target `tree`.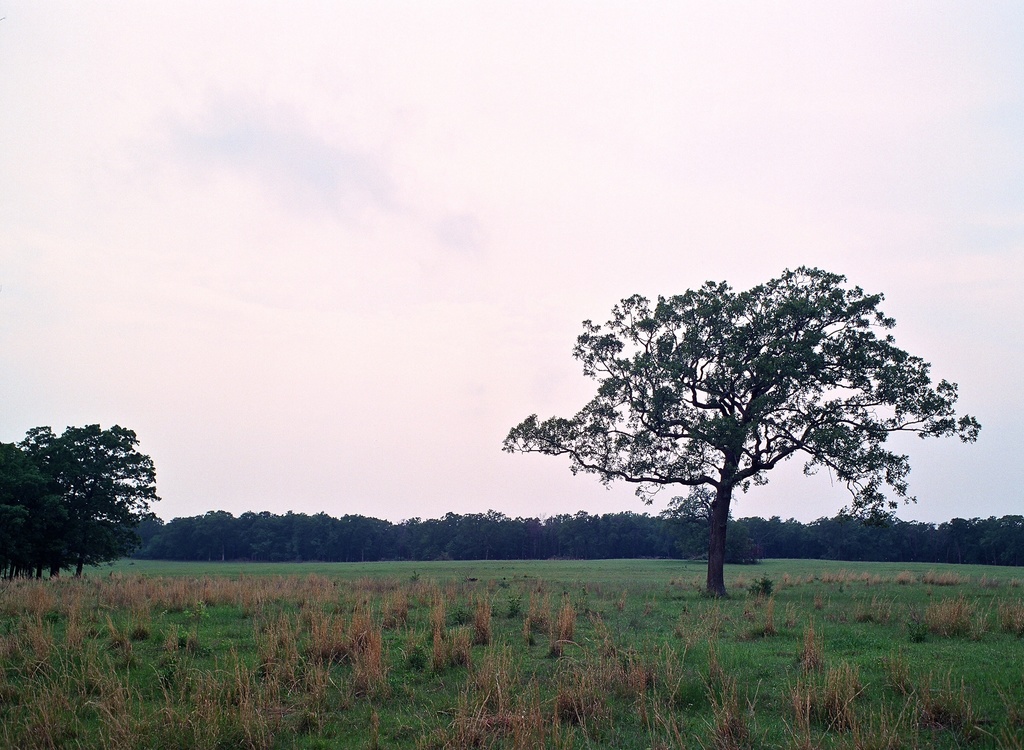
Target region: (x1=1, y1=412, x2=161, y2=585).
